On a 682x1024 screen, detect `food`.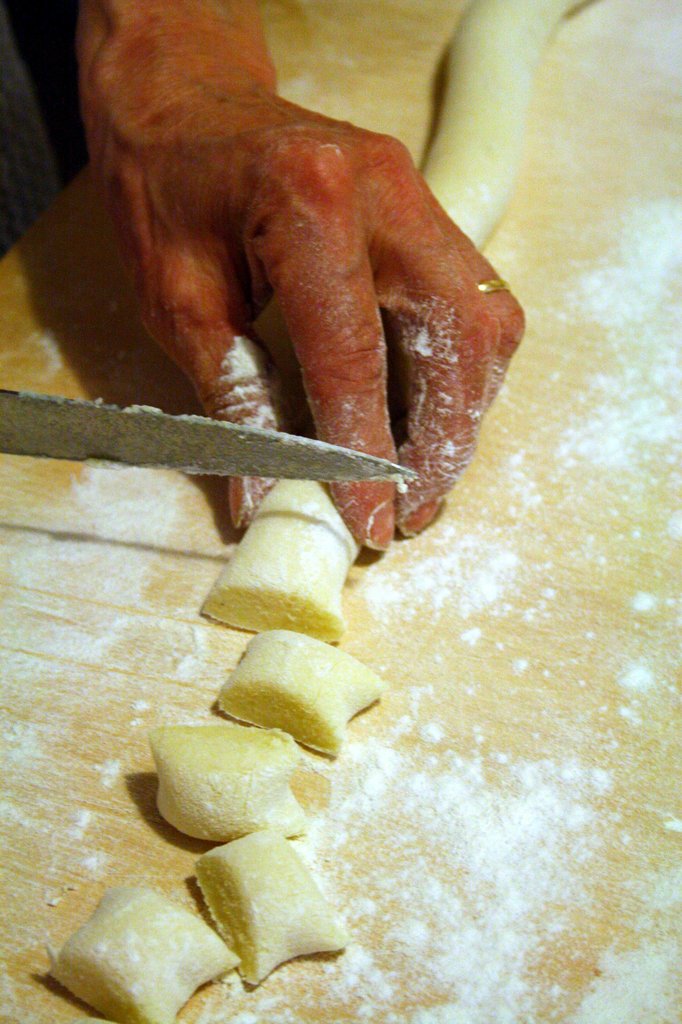
pyautogui.locateOnScreen(43, 890, 239, 1023).
